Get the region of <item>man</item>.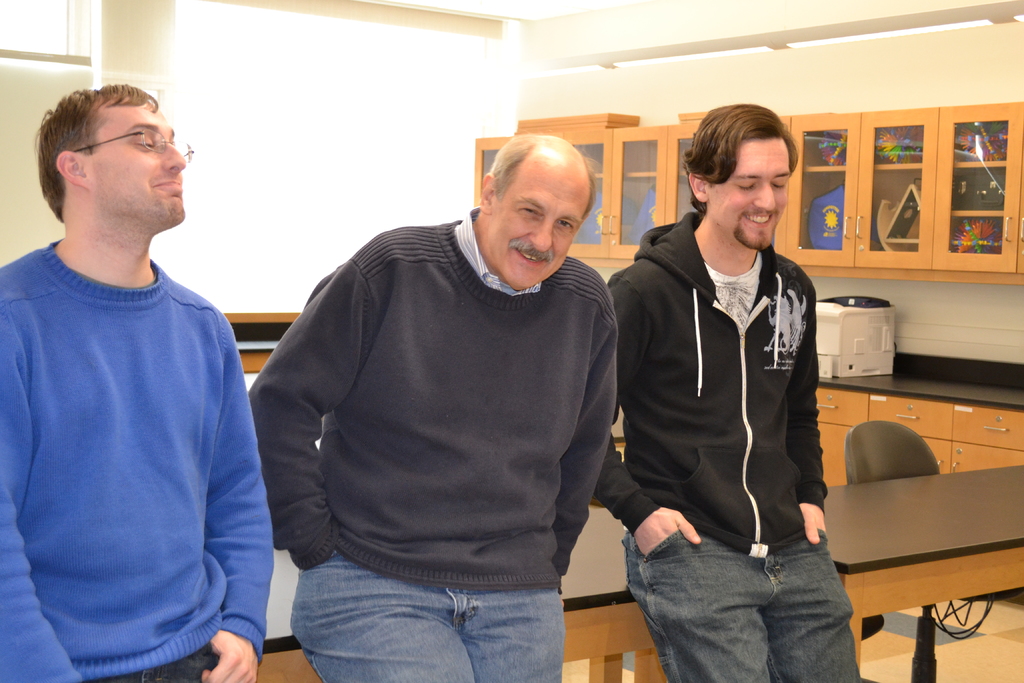
[left=247, top=134, right=618, bottom=682].
